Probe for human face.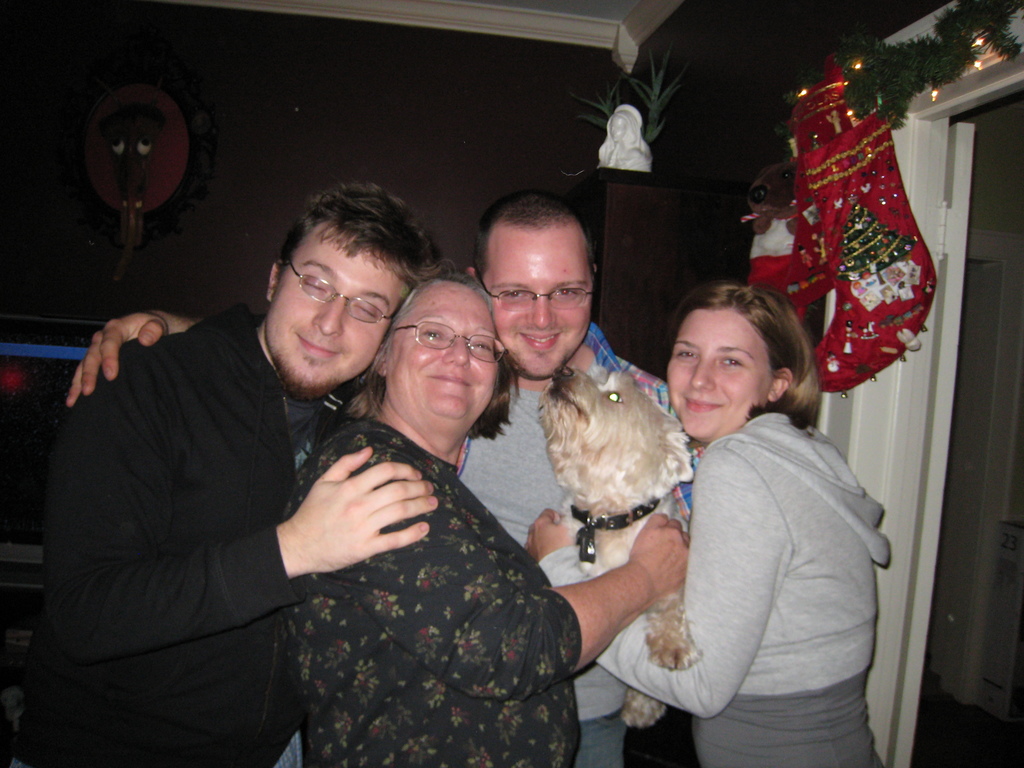
Probe result: bbox=[264, 224, 416, 389].
